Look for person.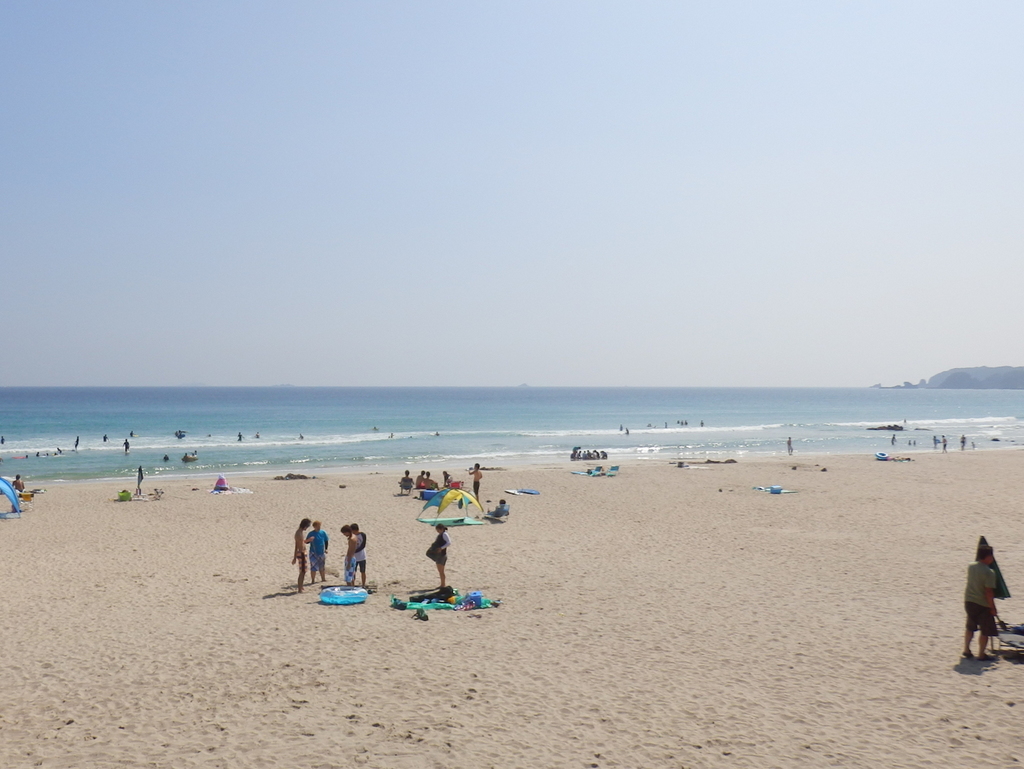
Found: 421,525,449,587.
